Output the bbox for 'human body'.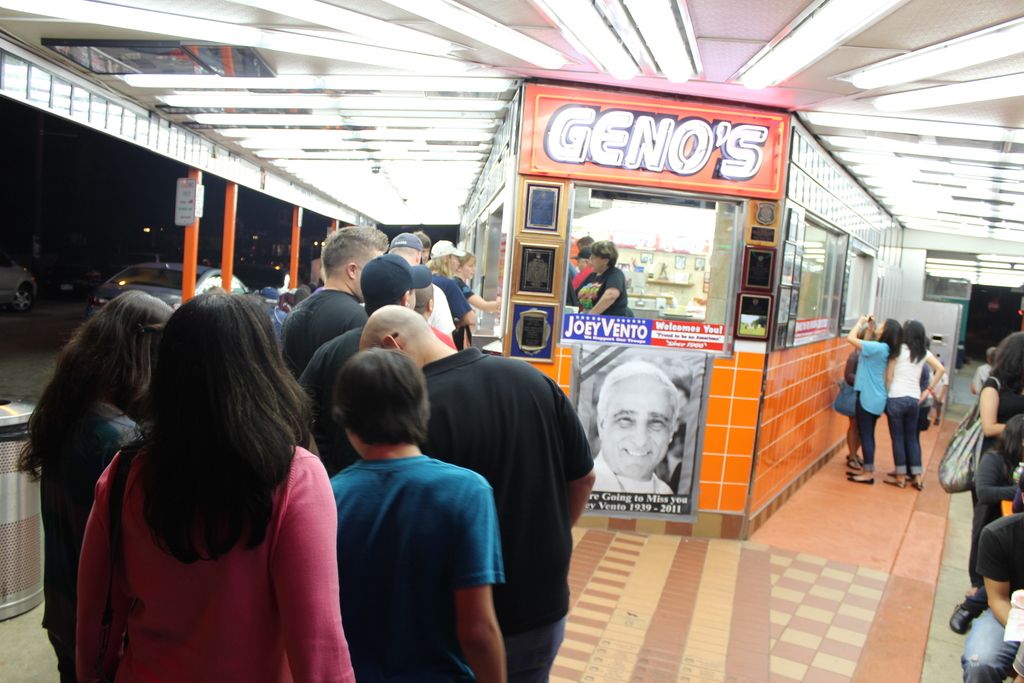
detection(888, 342, 944, 494).
